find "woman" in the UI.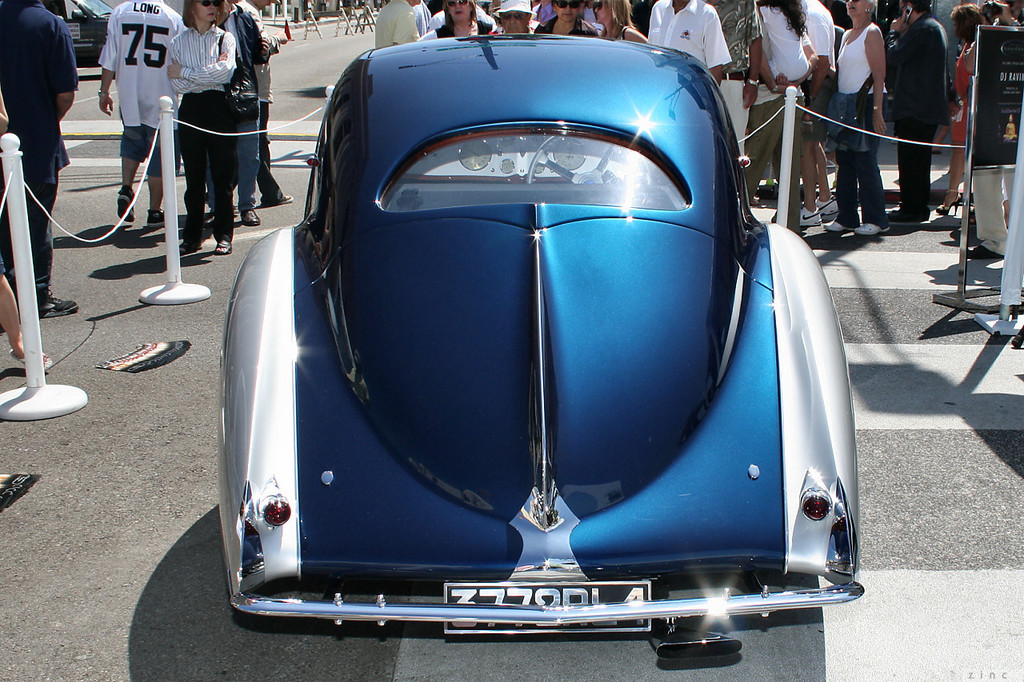
UI element at pyautogui.locateOnScreen(415, 0, 498, 39).
